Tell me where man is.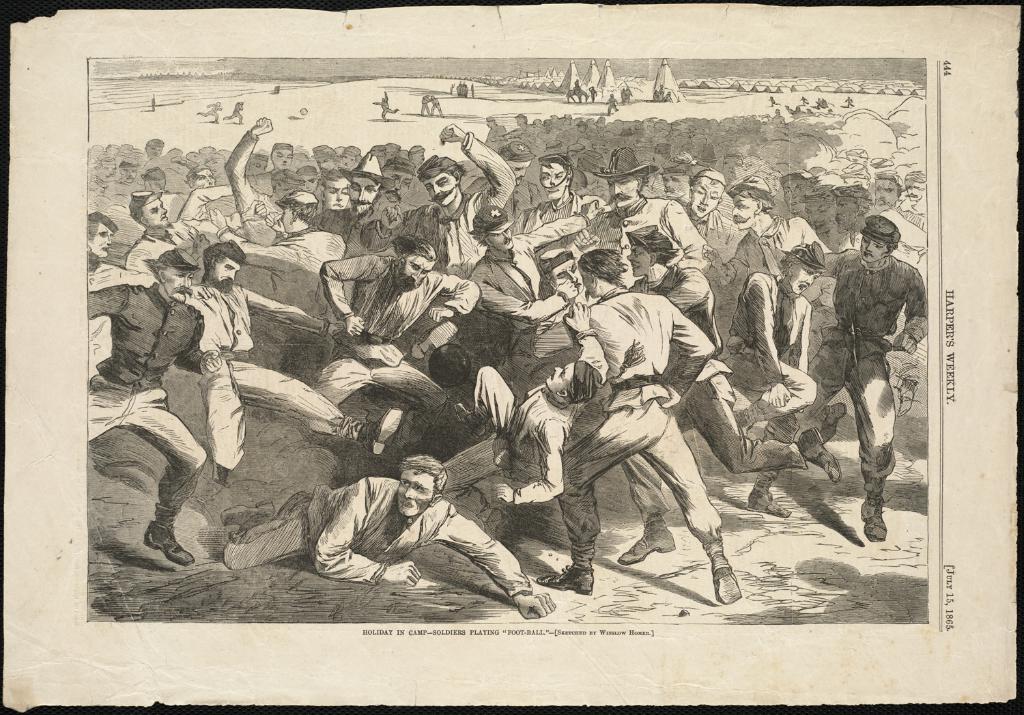
man is at [x1=210, y1=173, x2=348, y2=318].
